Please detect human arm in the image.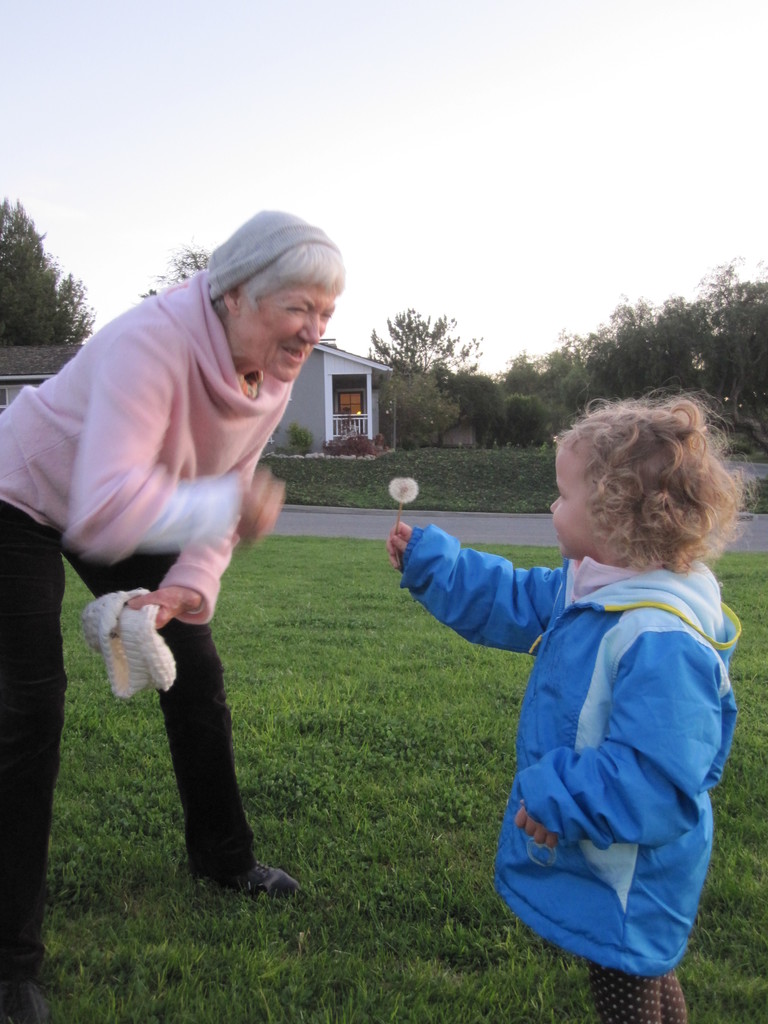
left=65, top=330, right=282, bottom=562.
